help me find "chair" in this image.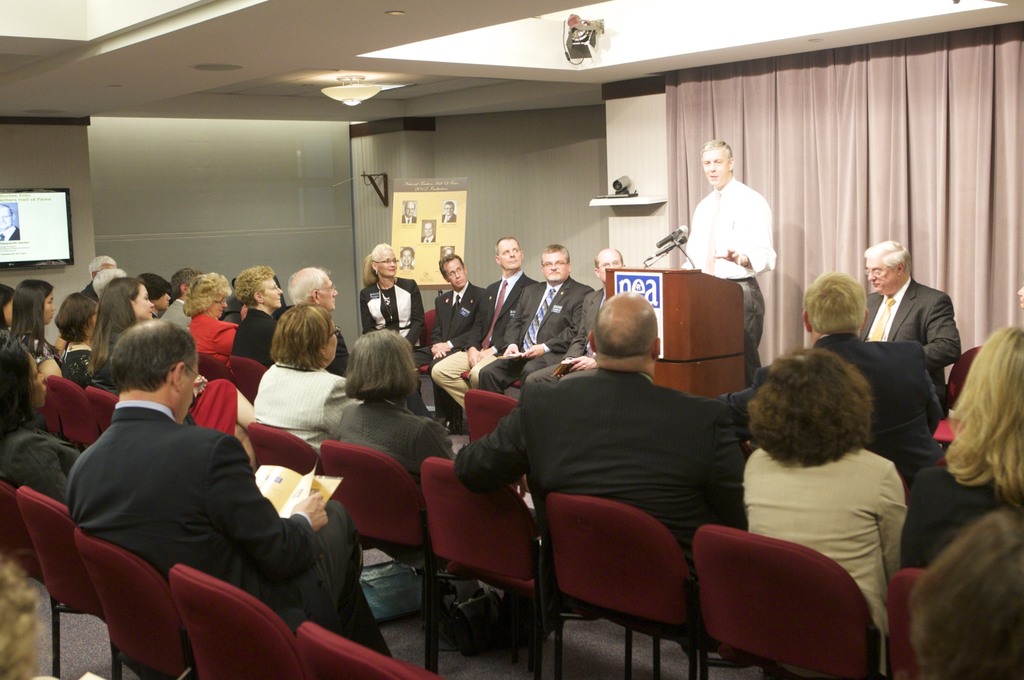
Found it: locate(689, 518, 884, 679).
